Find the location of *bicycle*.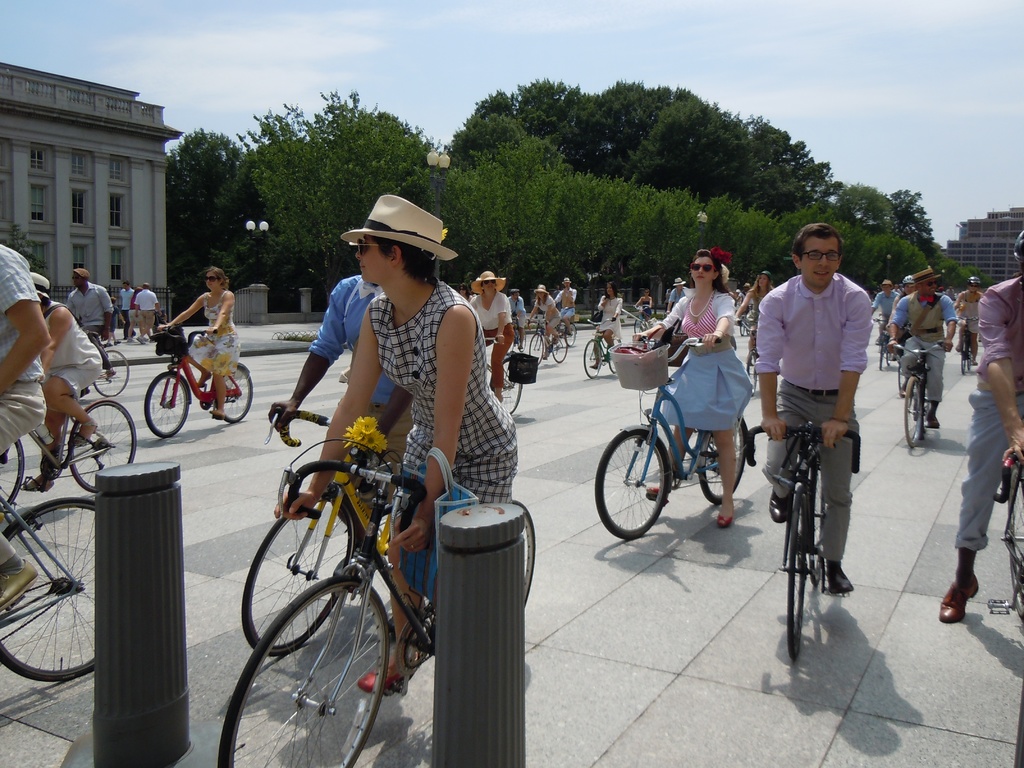
Location: (0,391,139,513).
